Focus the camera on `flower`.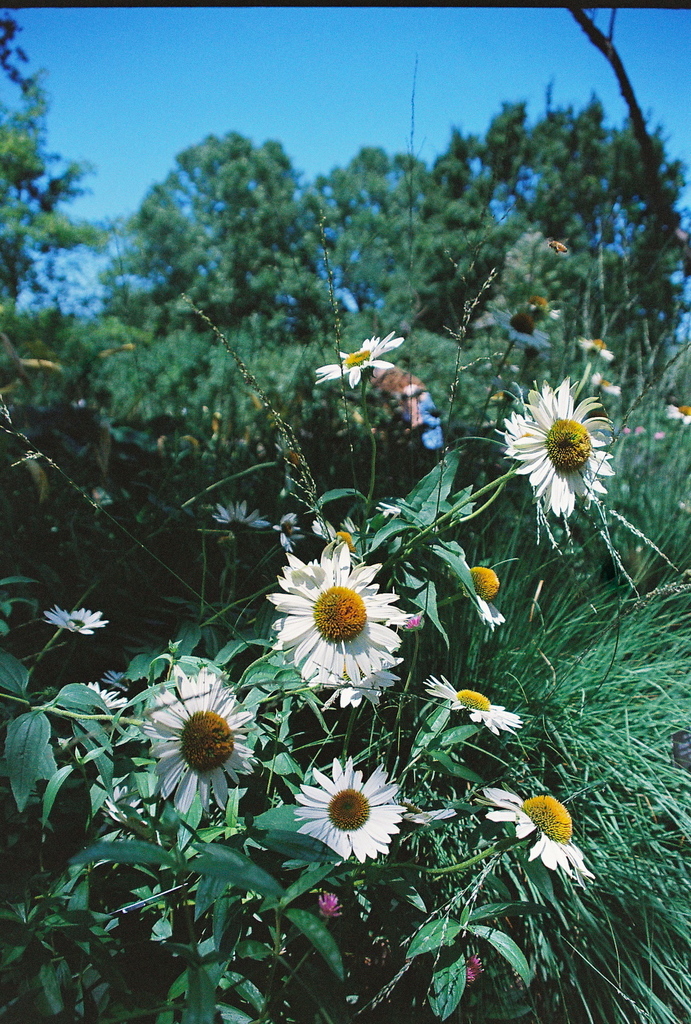
Focus region: rect(212, 497, 266, 532).
